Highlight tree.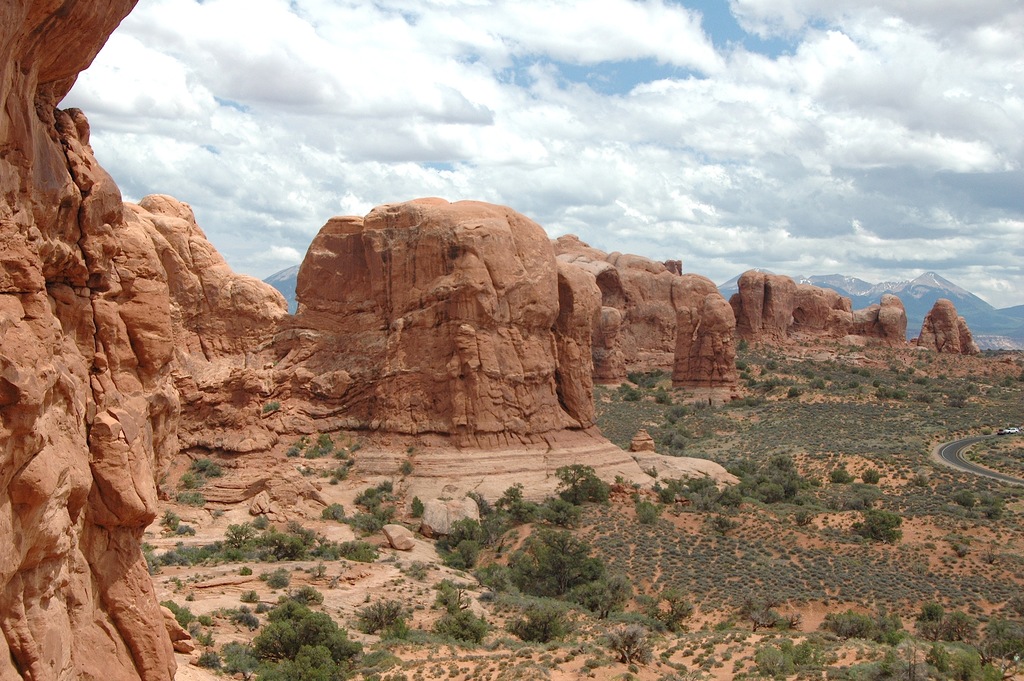
Highlighted region: locate(555, 460, 595, 500).
